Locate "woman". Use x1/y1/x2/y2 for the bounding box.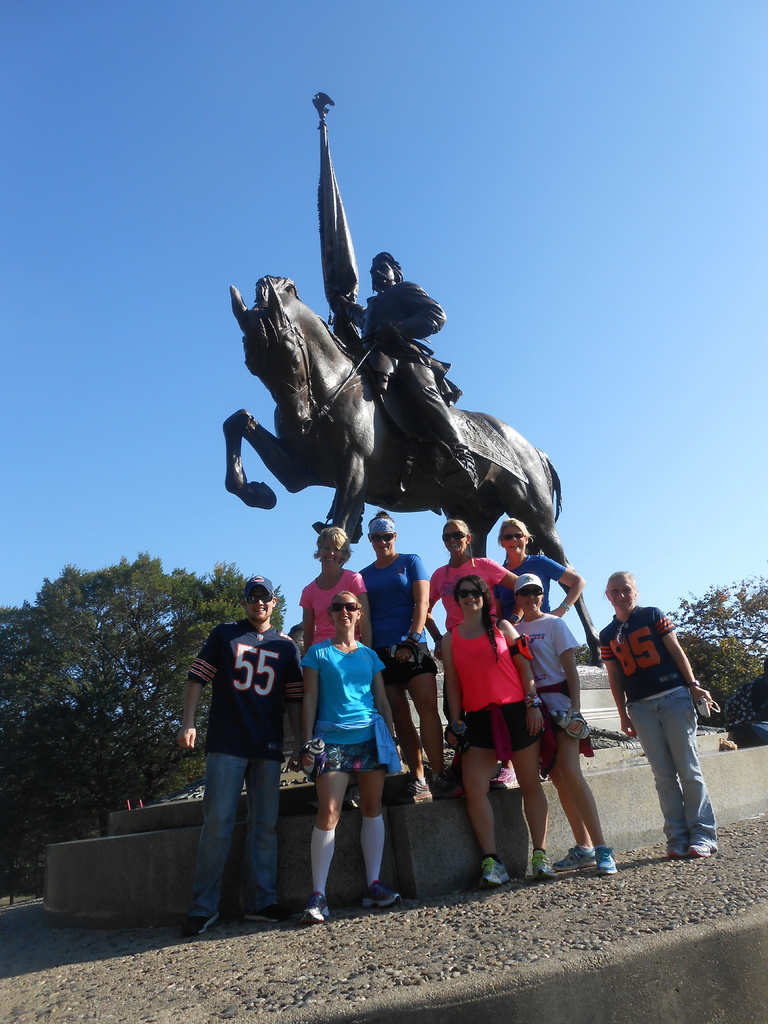
296/524/371/817.
